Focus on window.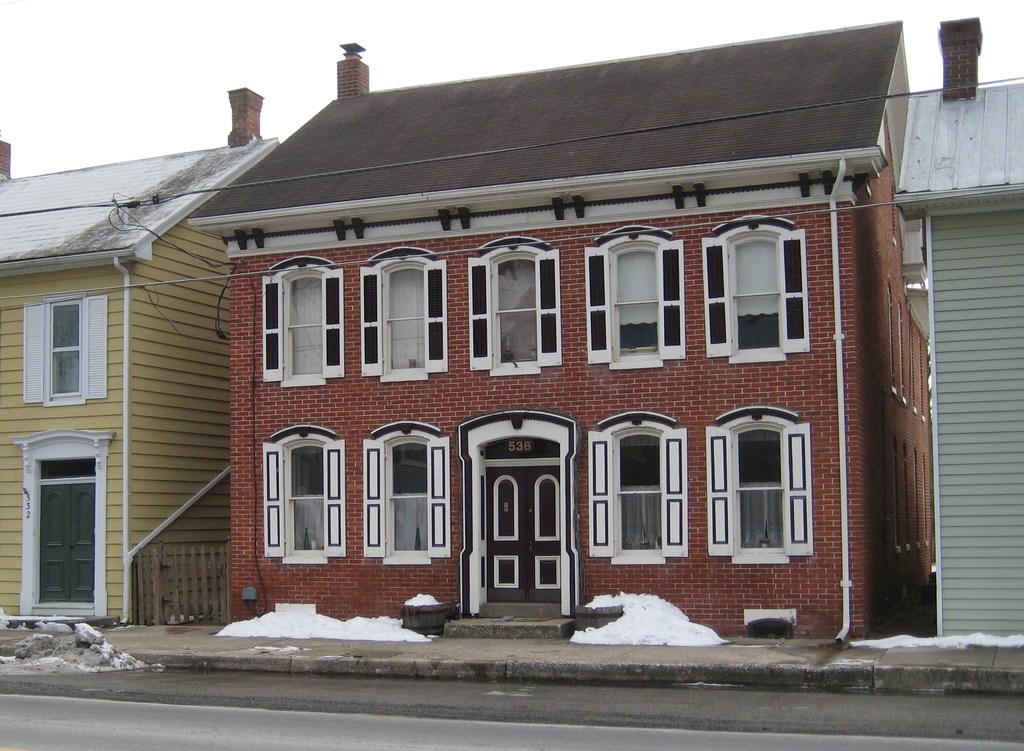
Focused at Rect(281, 274, 319, 379).
